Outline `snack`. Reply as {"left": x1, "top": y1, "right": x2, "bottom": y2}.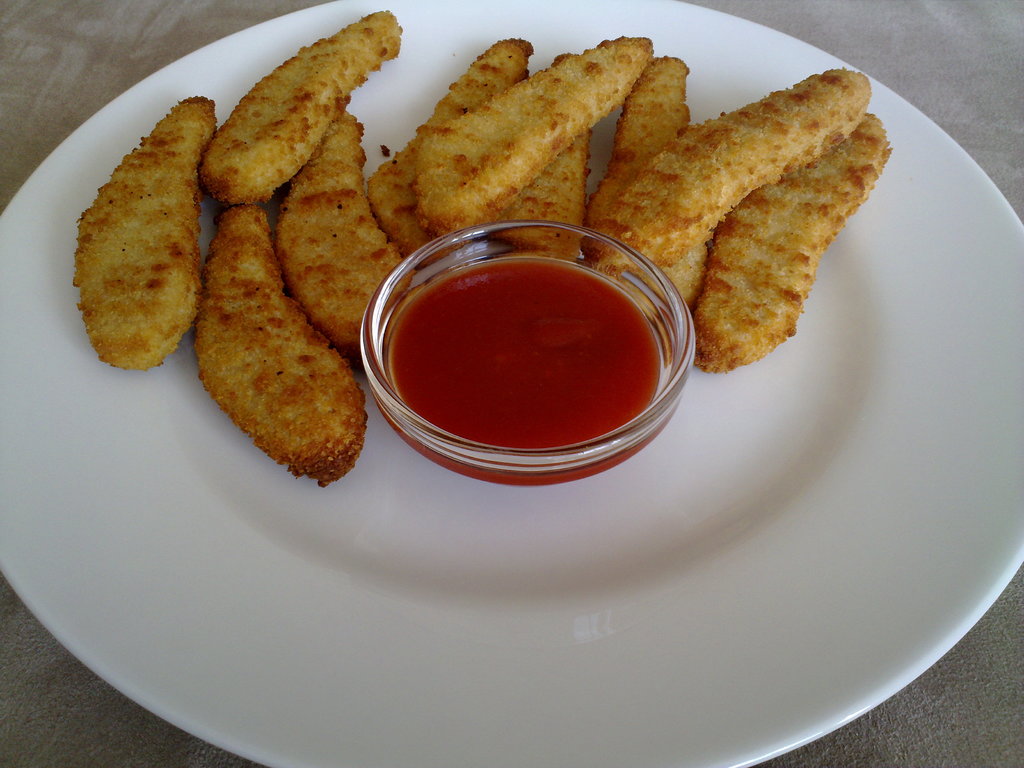
{"left": 598, "top": 67, "right": 871, "bottom": 311}.
